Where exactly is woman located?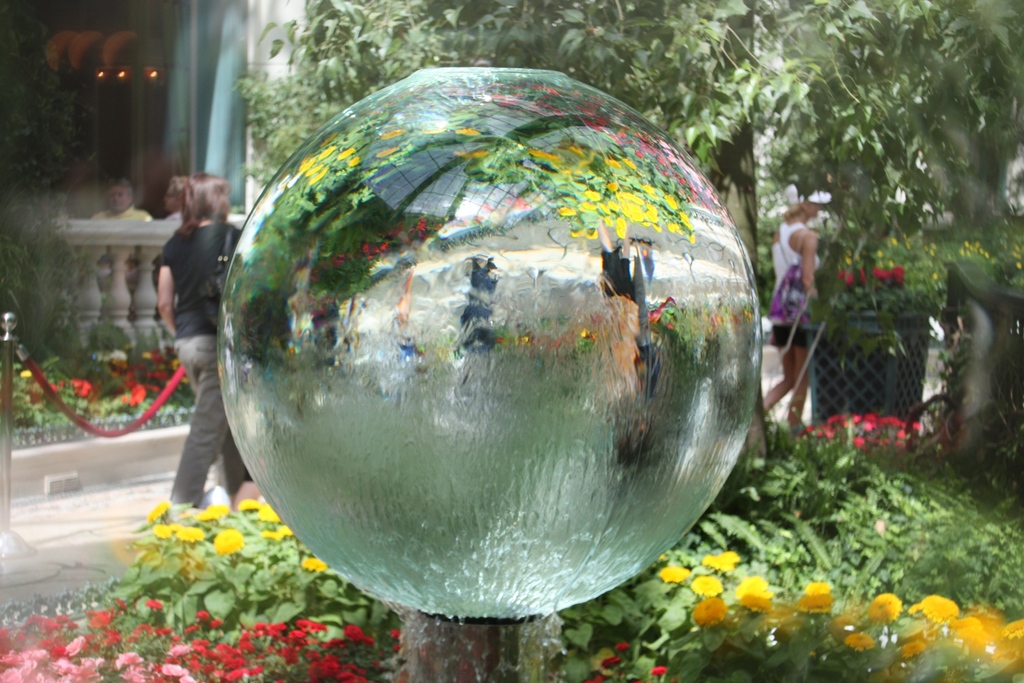
Its bounding box is bbox(133, 142, 232, 484).
